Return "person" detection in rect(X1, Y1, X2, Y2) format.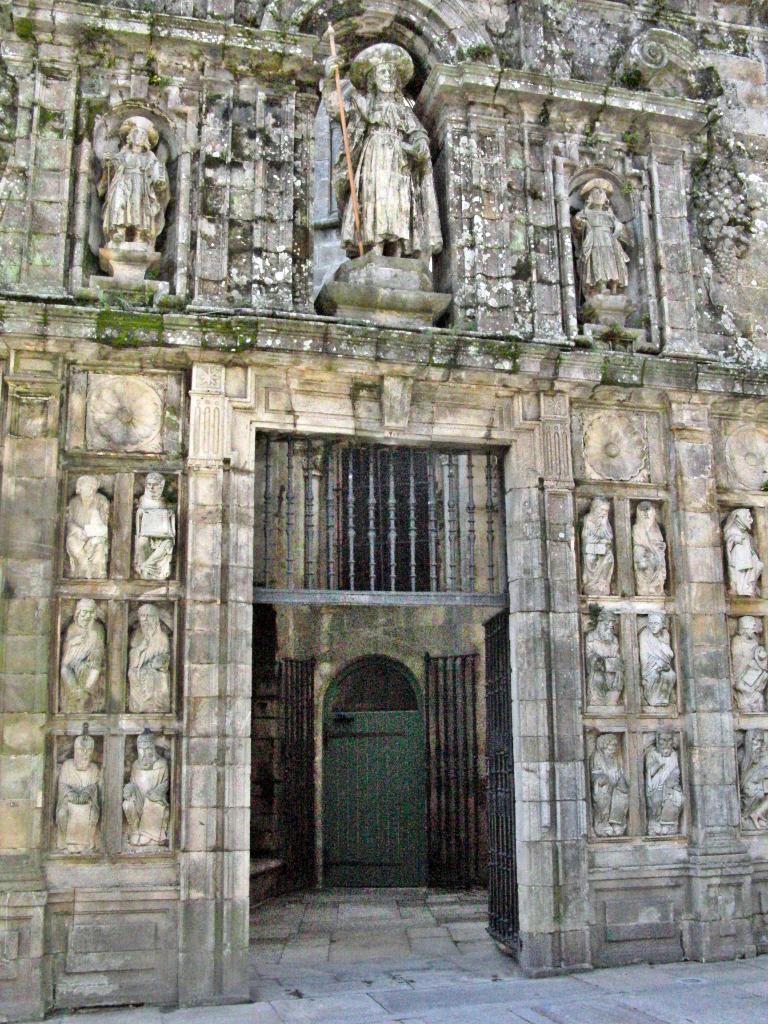
rect(728, 509, 761, 594).
